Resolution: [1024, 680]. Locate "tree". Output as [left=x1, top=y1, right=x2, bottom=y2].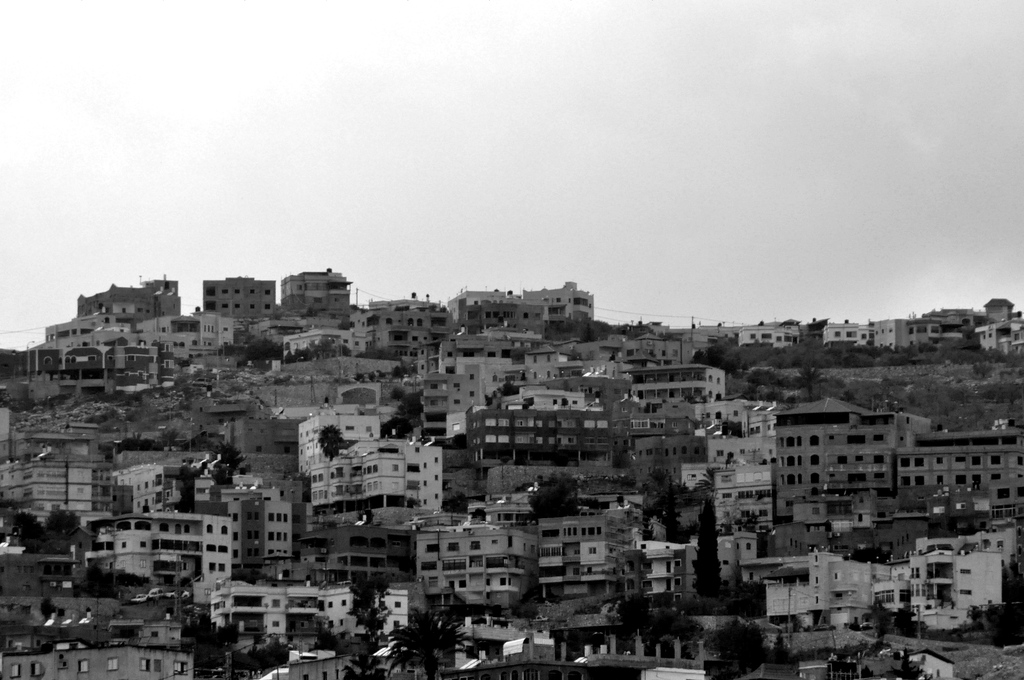
[left=528, top=480, right=584, bottom=514].
